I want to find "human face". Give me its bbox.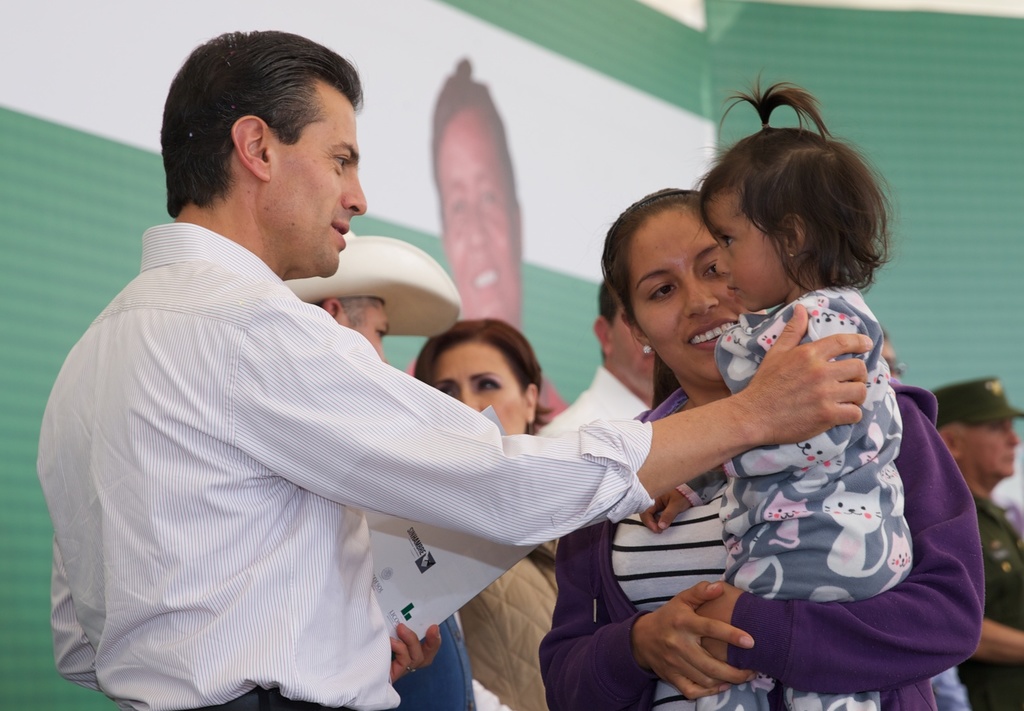
<region>963, 418, 1020, 477</region>.
